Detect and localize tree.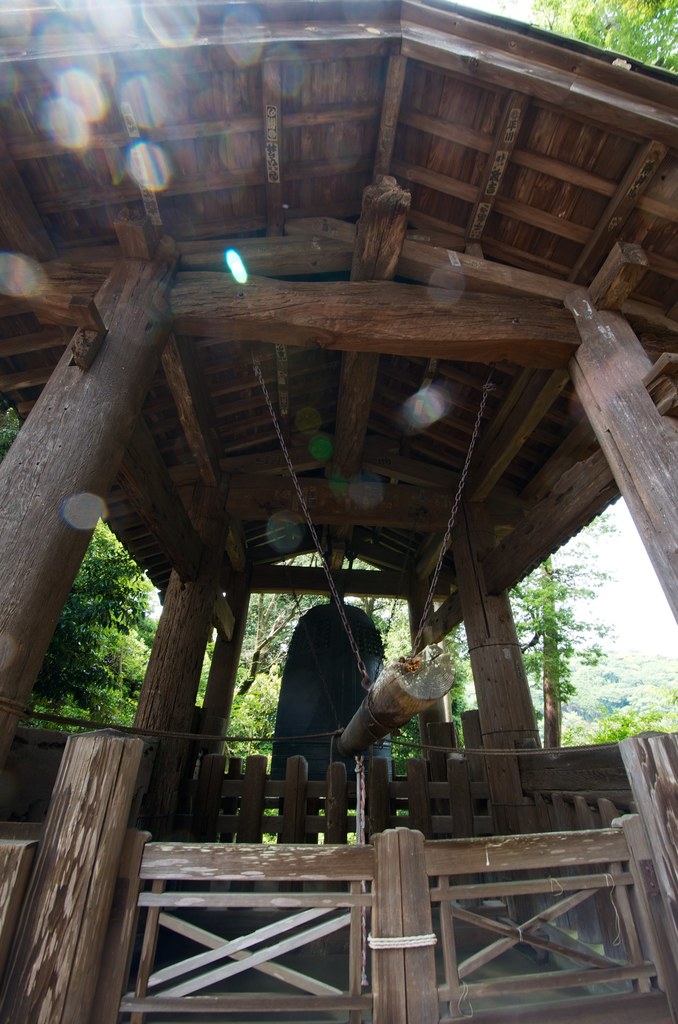
Localized at {"x1": 198, "y1": 548, "x2": 417, "y2": 829}.
